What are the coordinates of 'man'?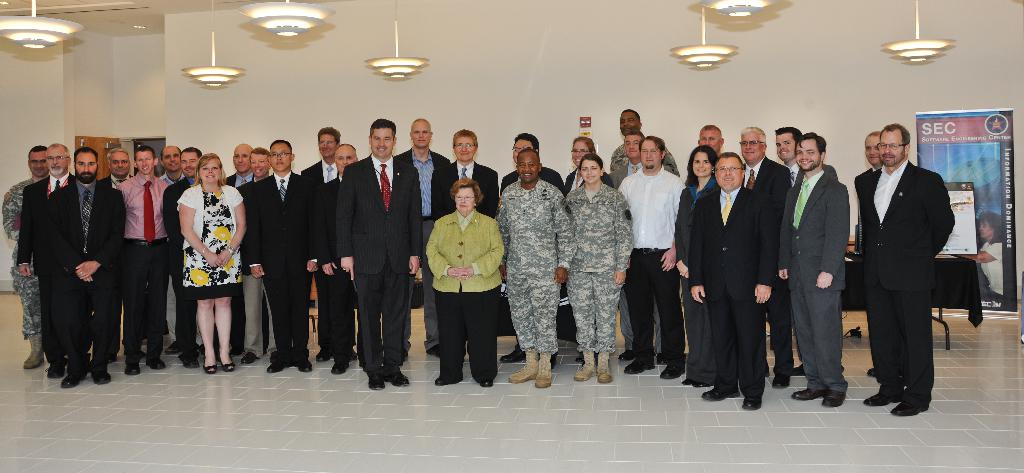
crop(155, 140, 188, 356).
